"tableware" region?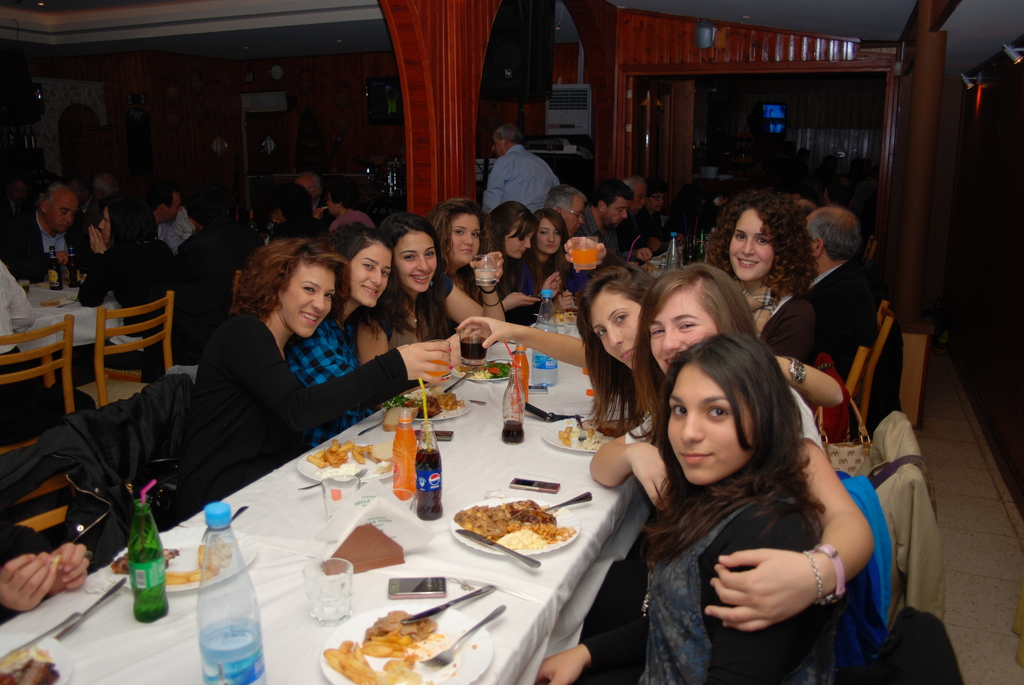
locate(0, 634, 74, 684)
